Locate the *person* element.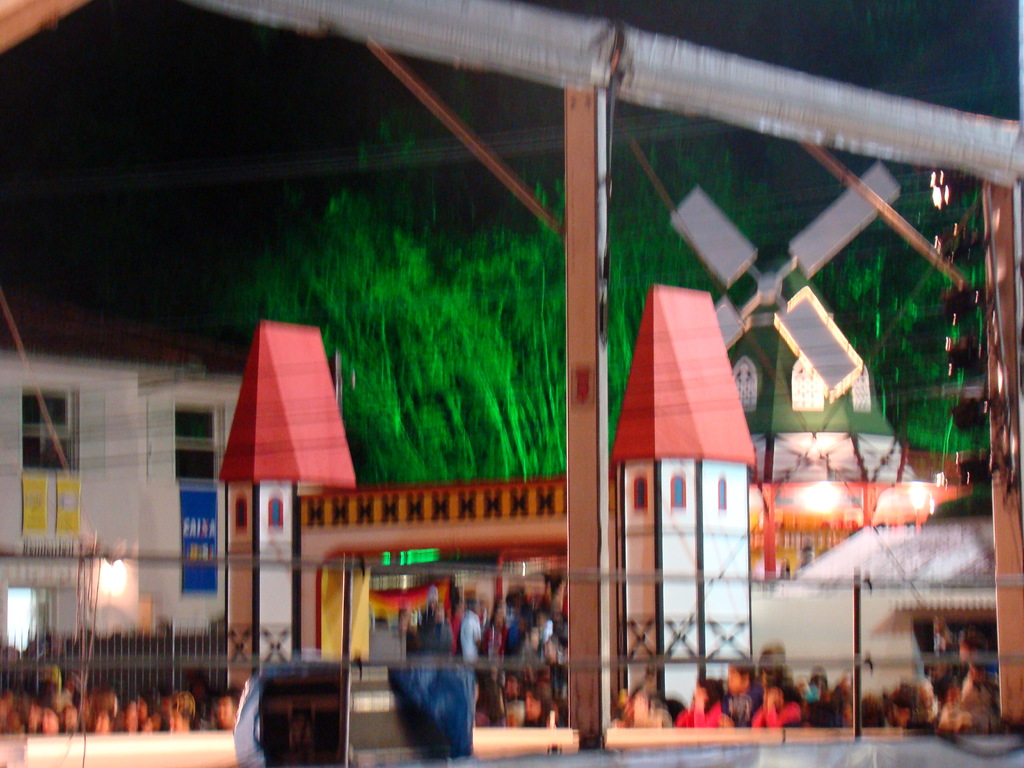
Element bbox: bbox=[725, 655, 770, 716].
